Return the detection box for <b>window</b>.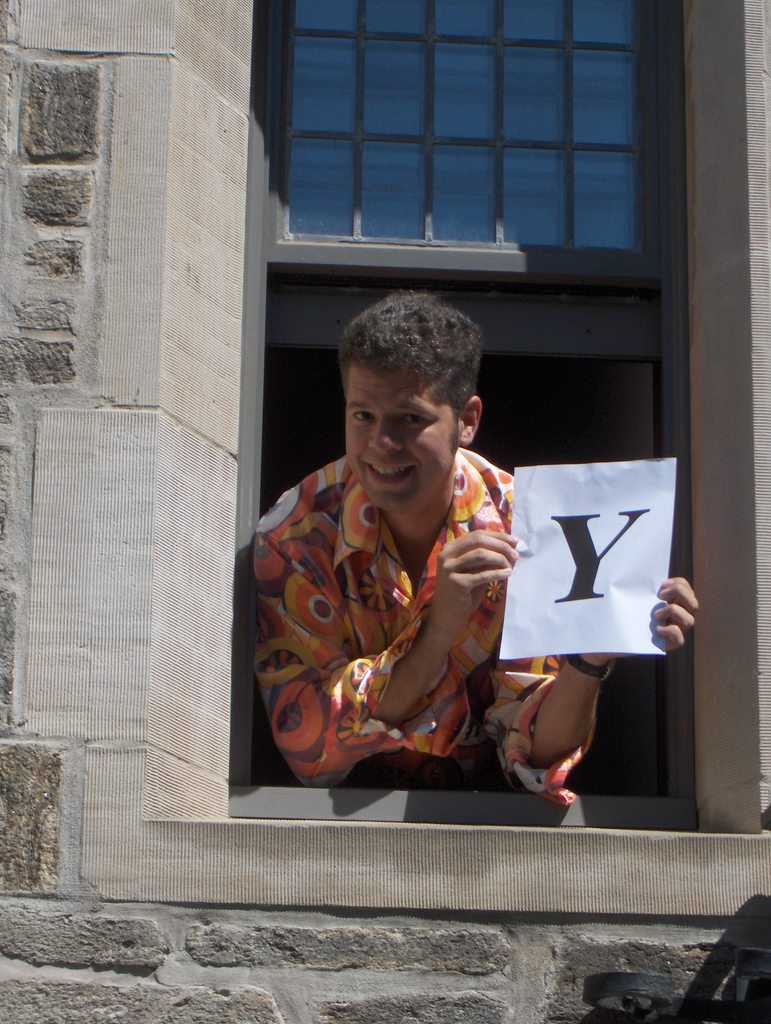
[230, 0, 706, 813].
